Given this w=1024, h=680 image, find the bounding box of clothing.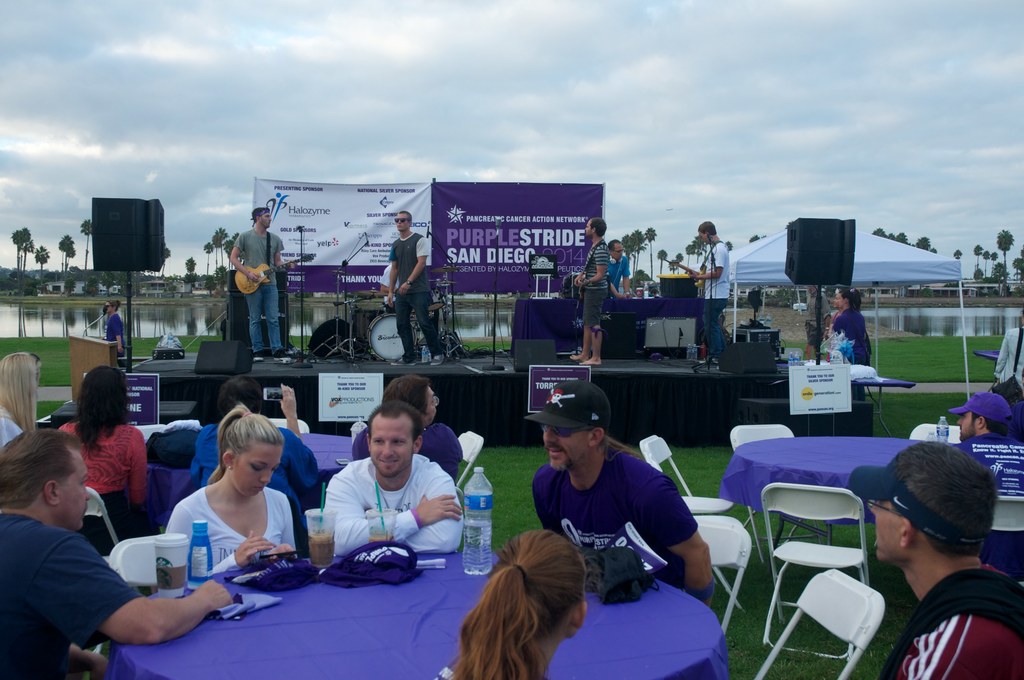
(x1=0, y1=403, x2=15, y2=455).
